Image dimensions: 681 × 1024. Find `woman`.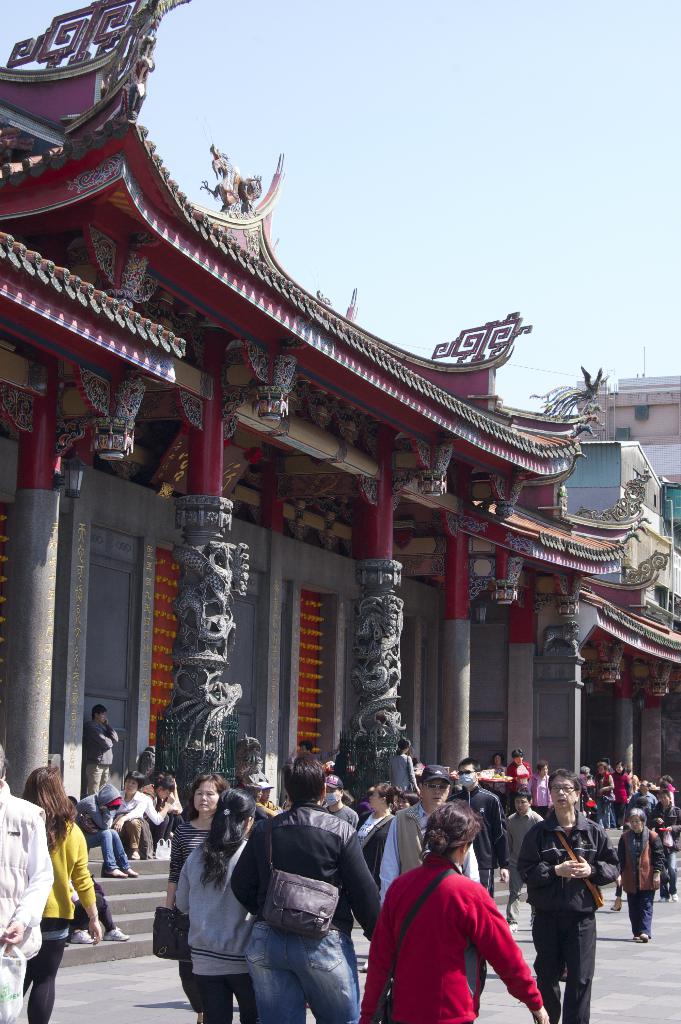
{"x1": 357, "y1": 776, "x2": 401, "y2": 882}.
